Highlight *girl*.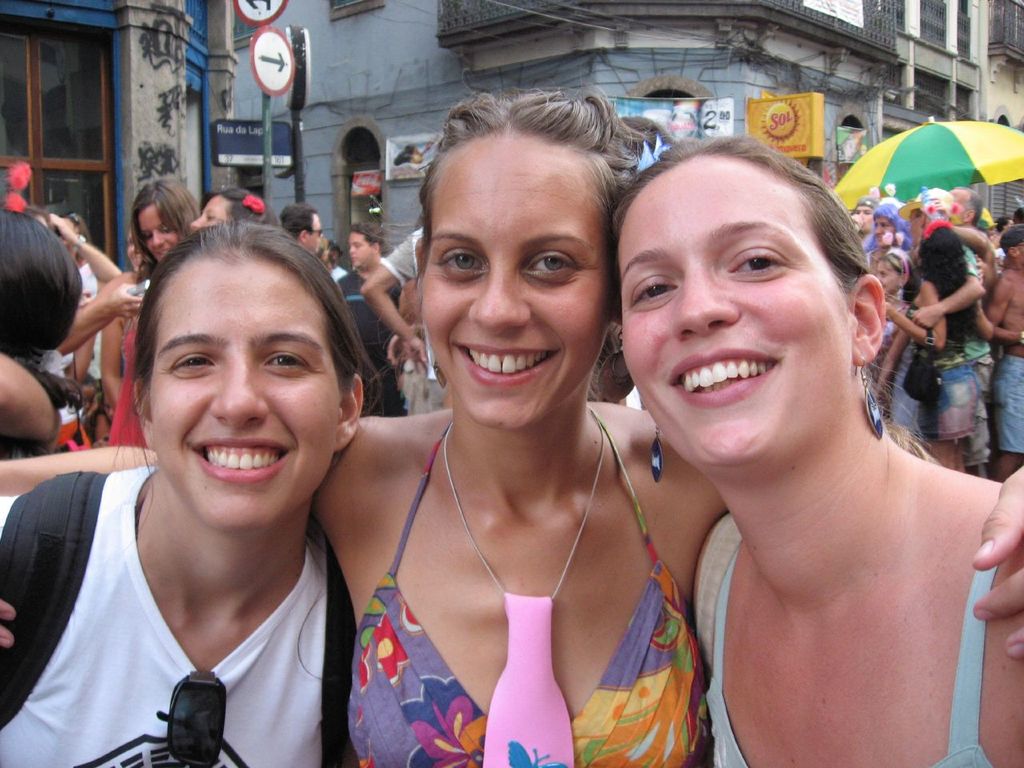
Highlighted region: (x1=94, y1=179, x2=206, y2=410).
